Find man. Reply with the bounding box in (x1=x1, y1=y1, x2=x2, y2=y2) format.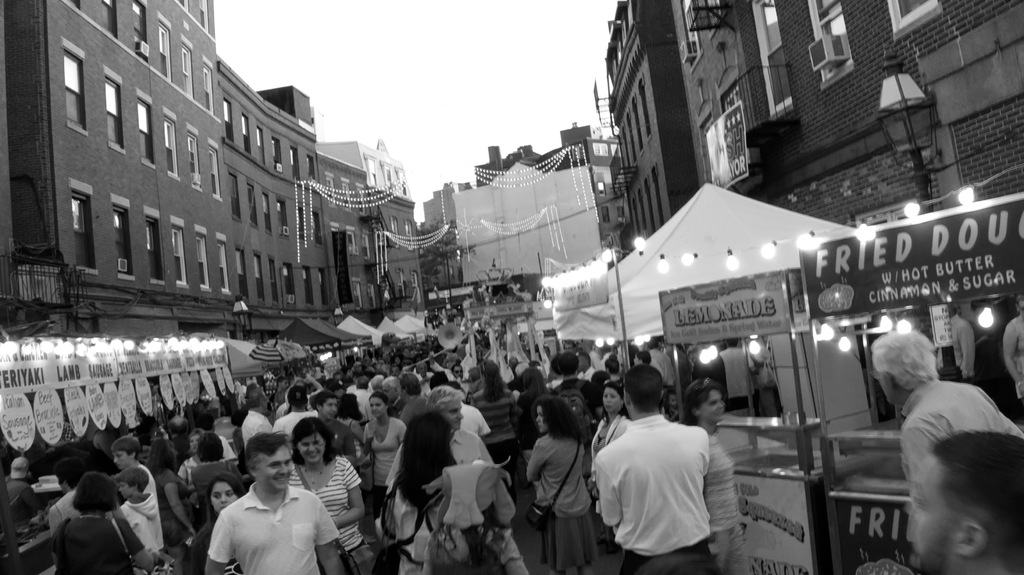
(x1=163, y1=413, x2=195, y2=469).
